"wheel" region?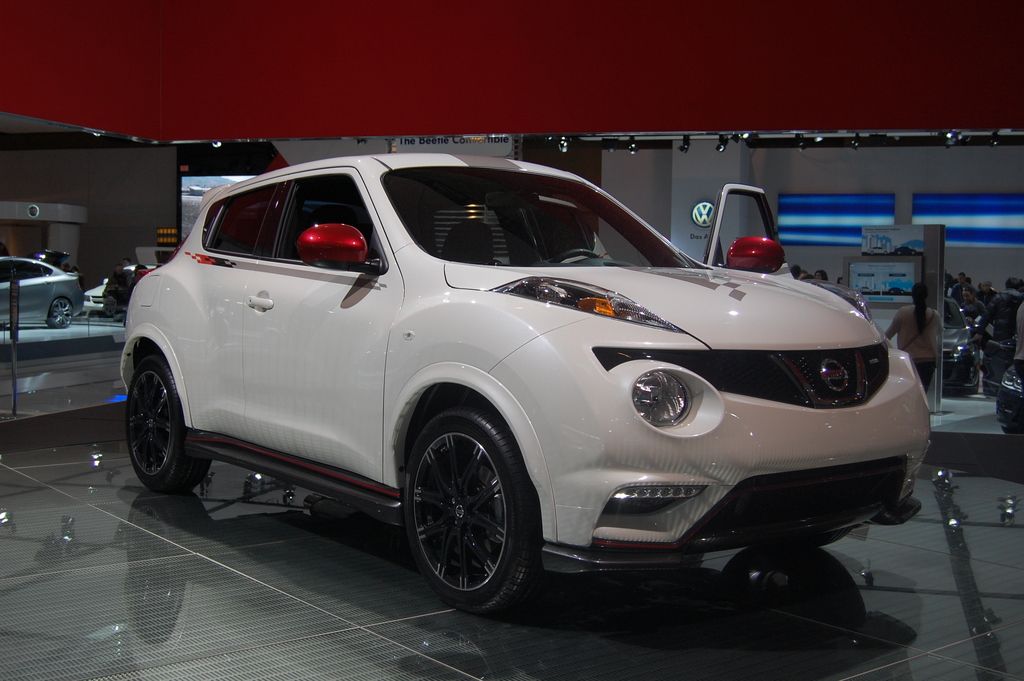
399:410:528:607
